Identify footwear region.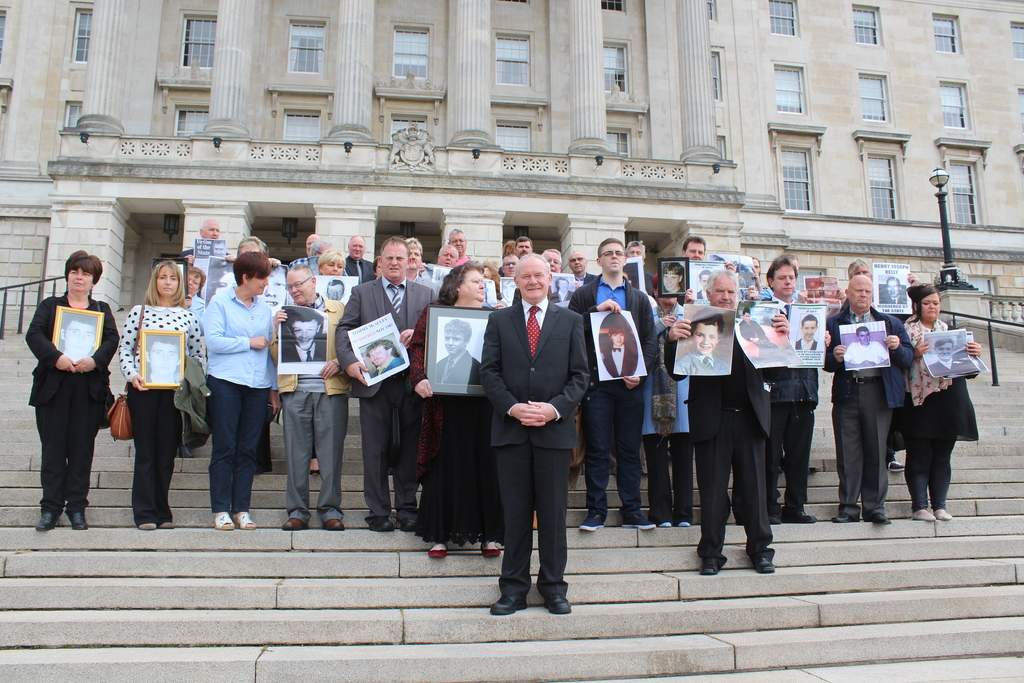
Region: bbox(68, 509, 90, 531).
